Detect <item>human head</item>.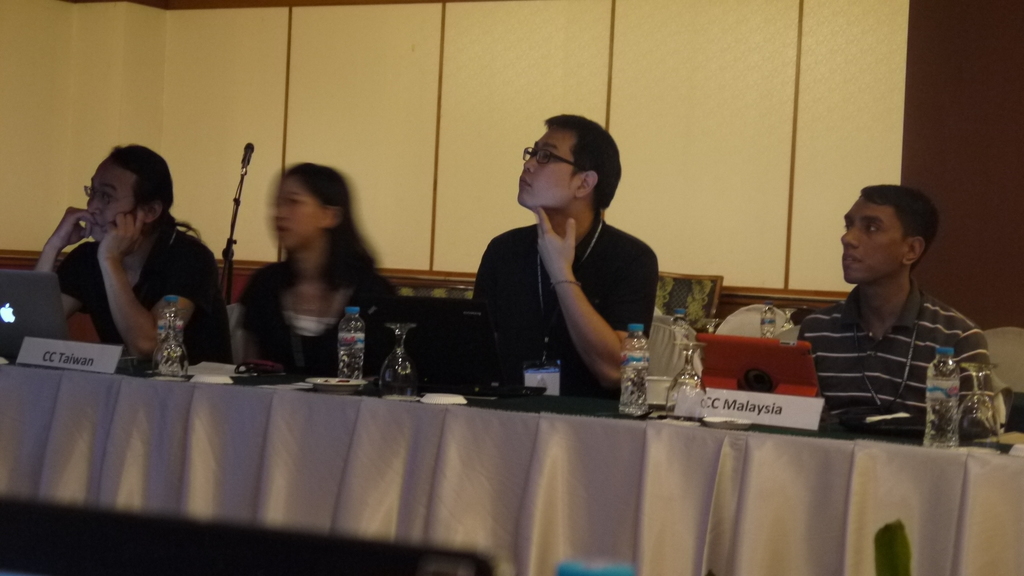
Detected at bbox=(273, 161, 351, 255).
